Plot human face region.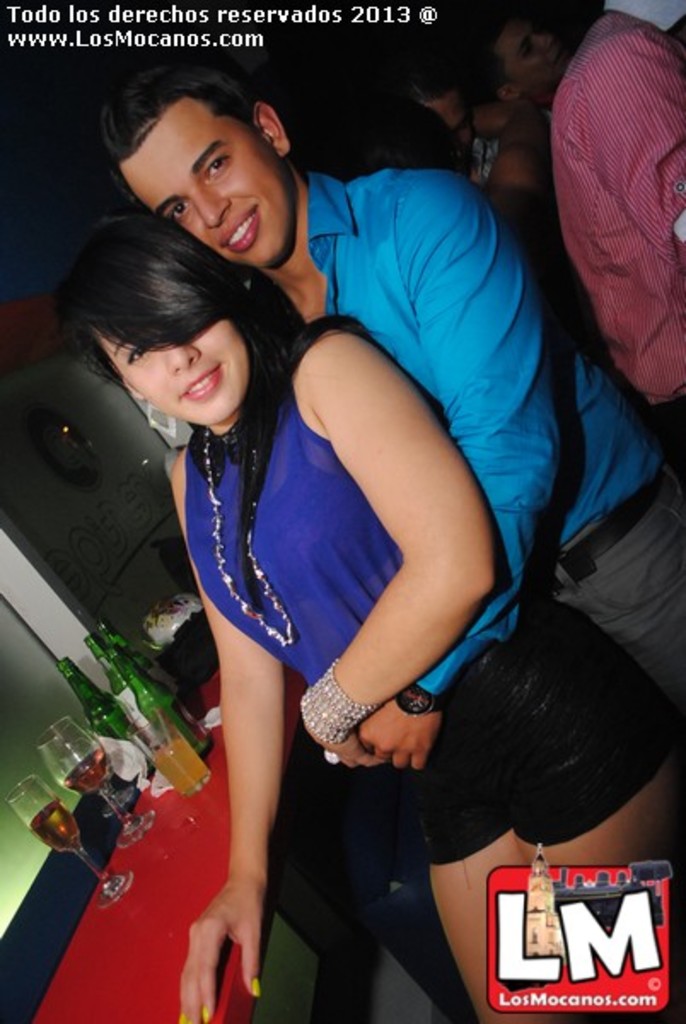
Plotted at locate(123, 96, 300, 271).
